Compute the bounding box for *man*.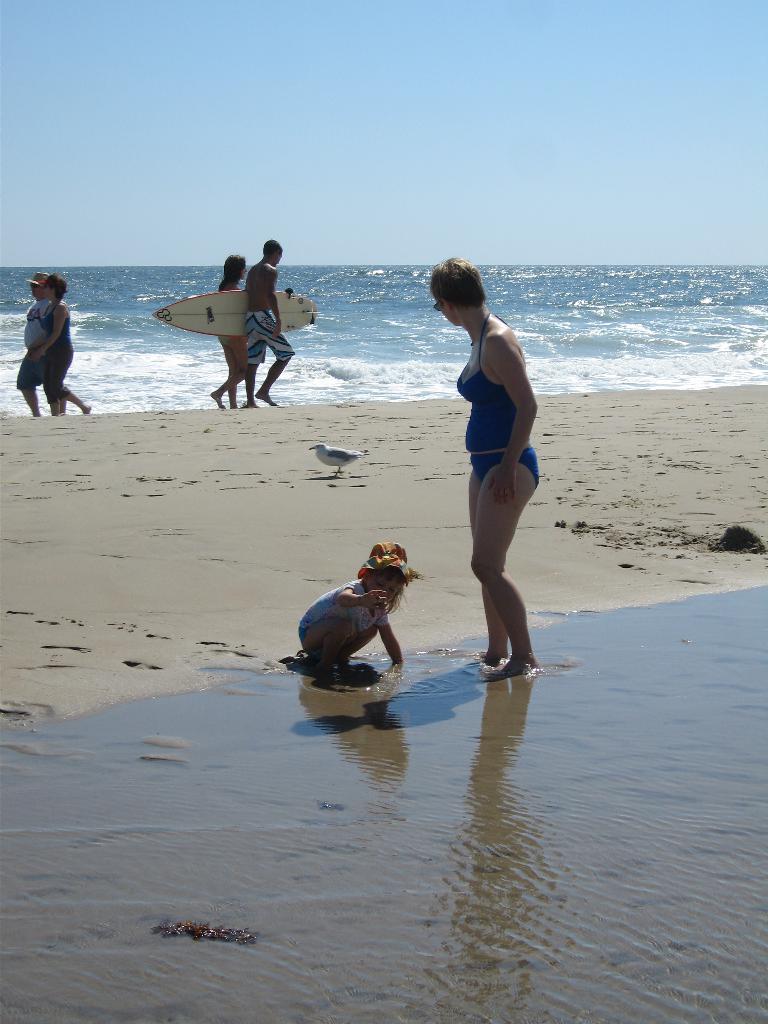
(244, 239, 297, 406).
